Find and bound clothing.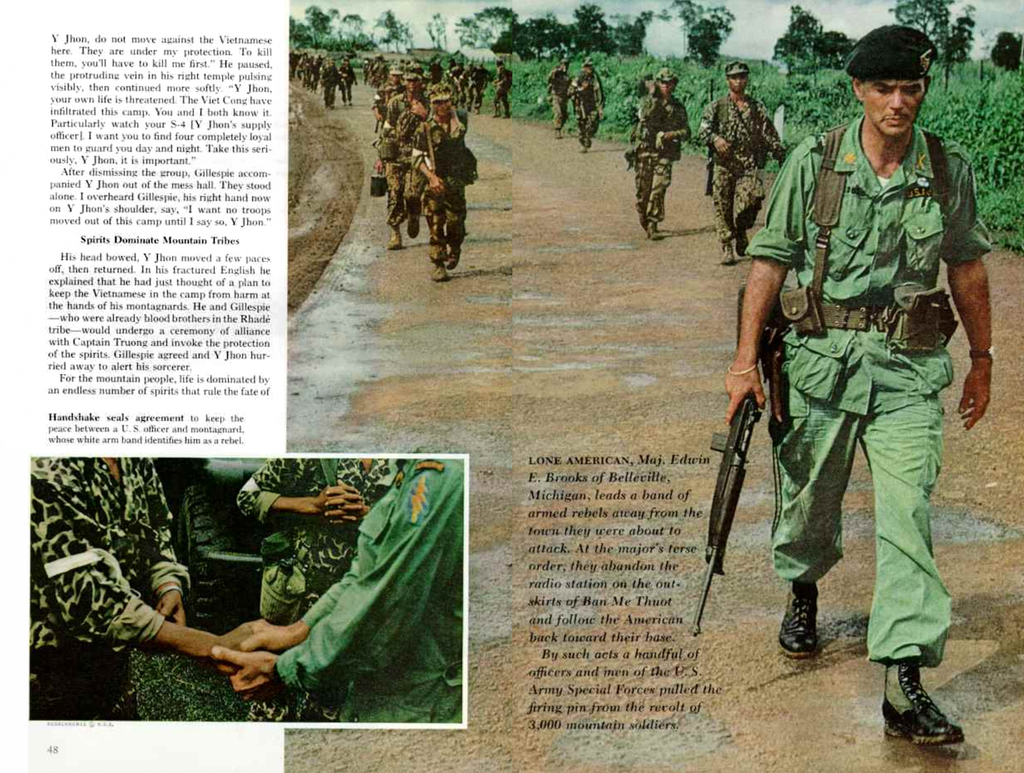
Bound: (left=488, top=62, right=513, bottom=122).
